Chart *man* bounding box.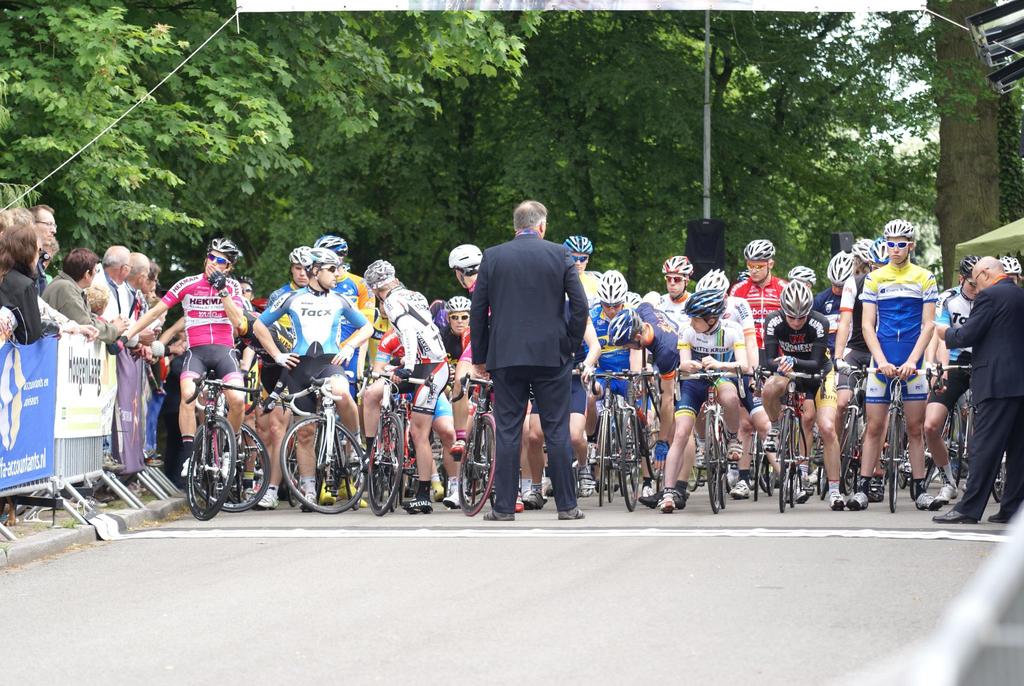
Charted: region(97, 241, 138, 332).
